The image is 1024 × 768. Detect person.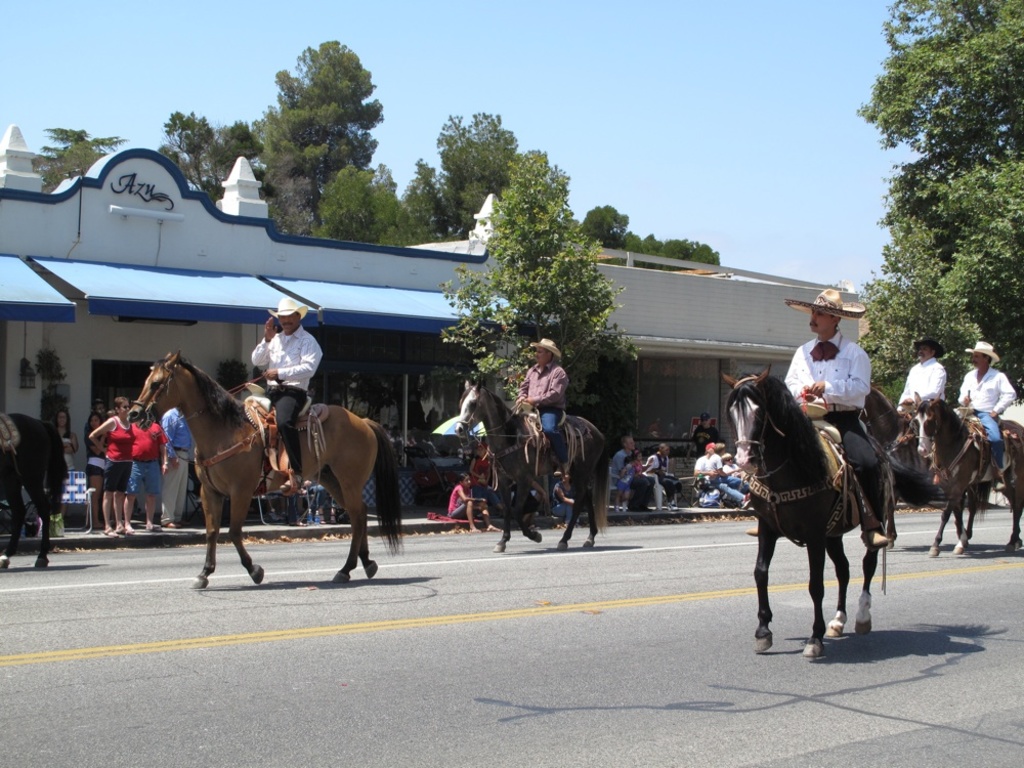
Detection: (292,489,316,526).
